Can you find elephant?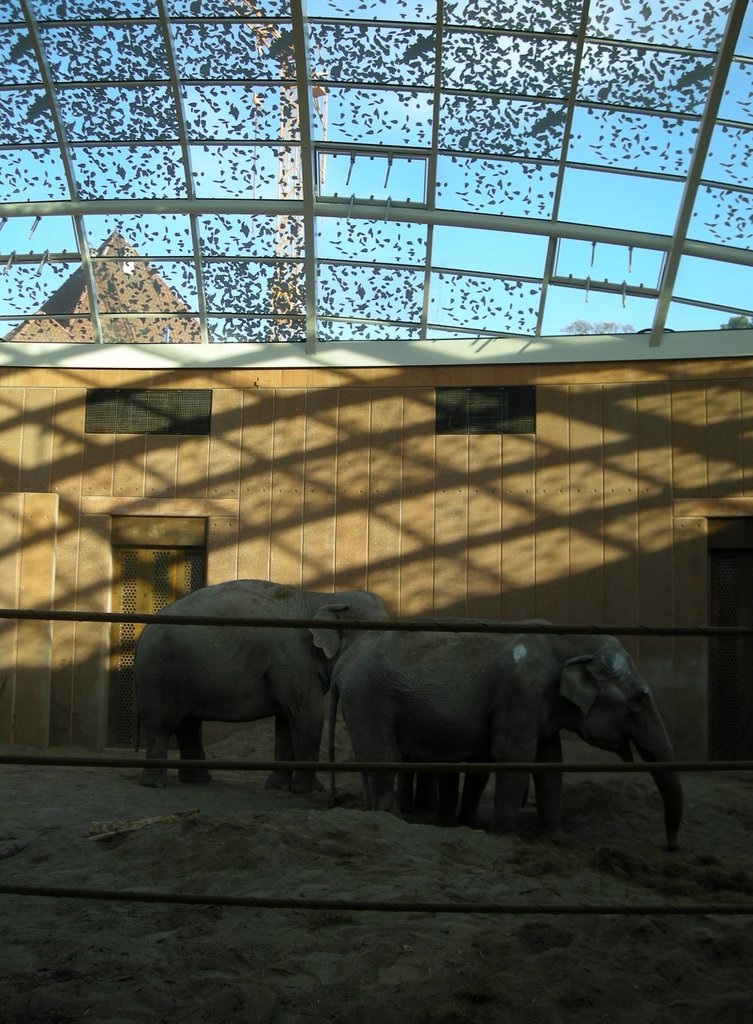
Yes, bounding box: BBox(129, 571, 384, 802).
